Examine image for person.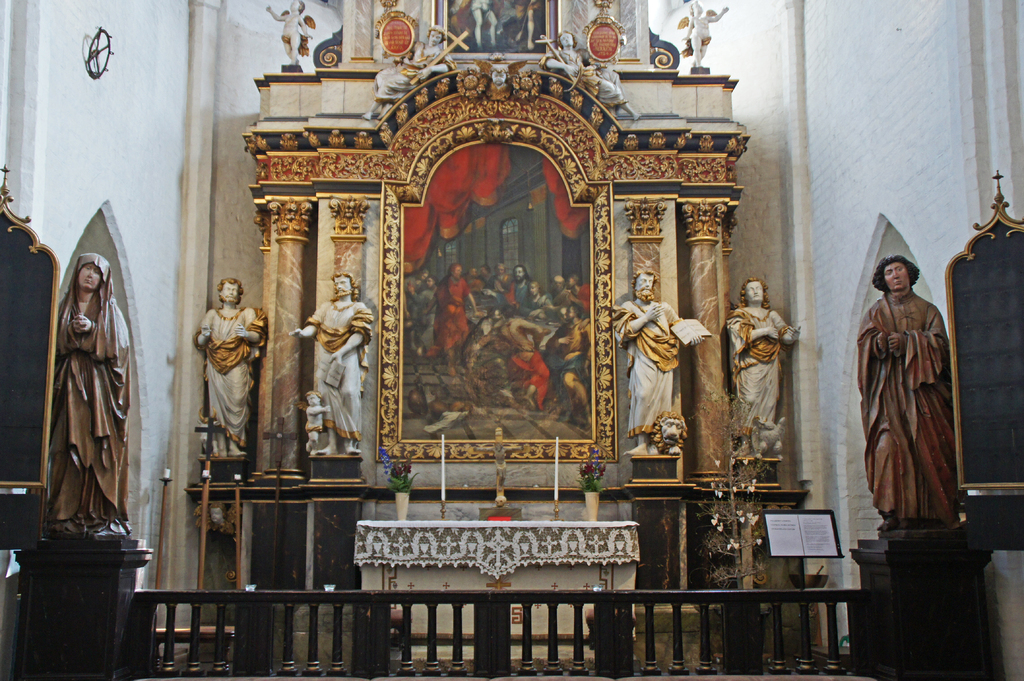
Examination result: 513 0 543 51.
